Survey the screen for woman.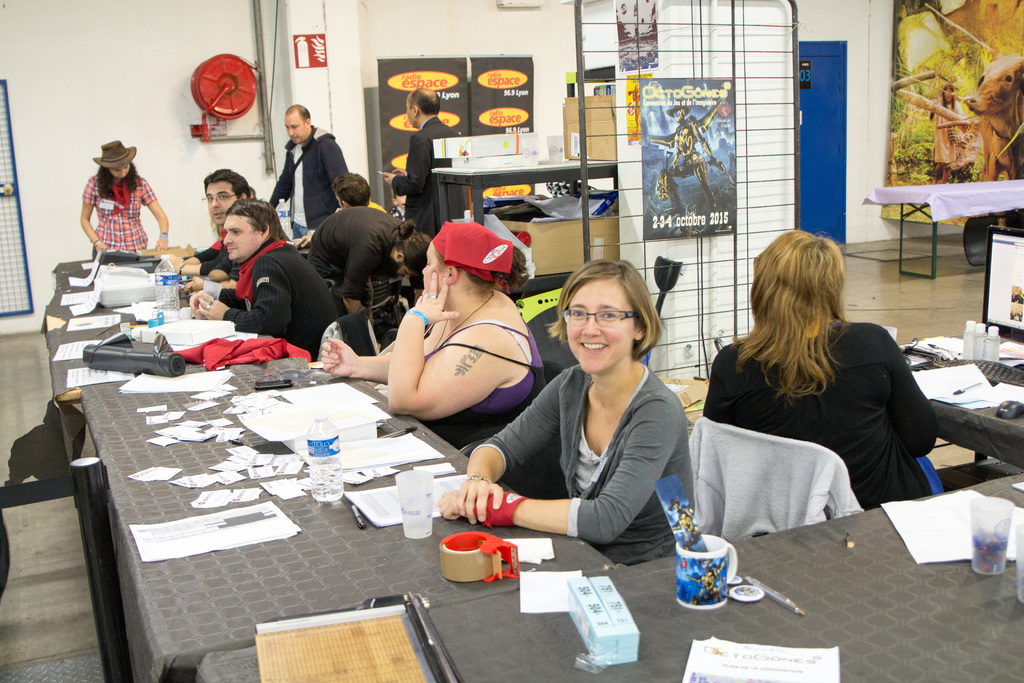
Survey found: [x1=317, y1=220, x2=541, y2=452].
